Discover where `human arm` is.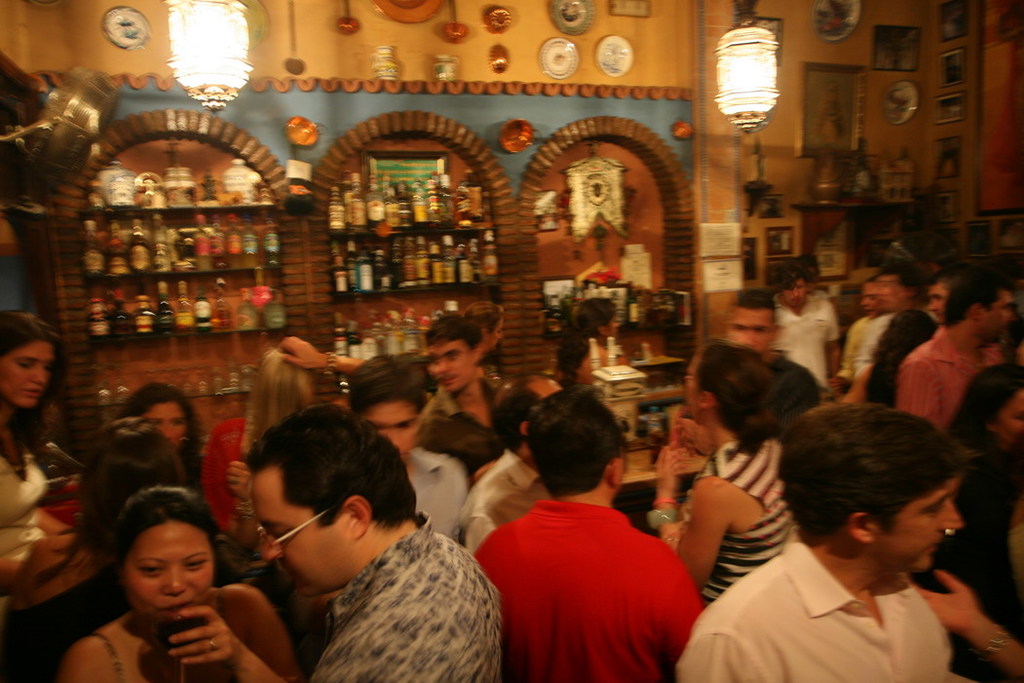
Discovered at {"left": 456, "top": 490, "right": 498, "bottom": 542}.
